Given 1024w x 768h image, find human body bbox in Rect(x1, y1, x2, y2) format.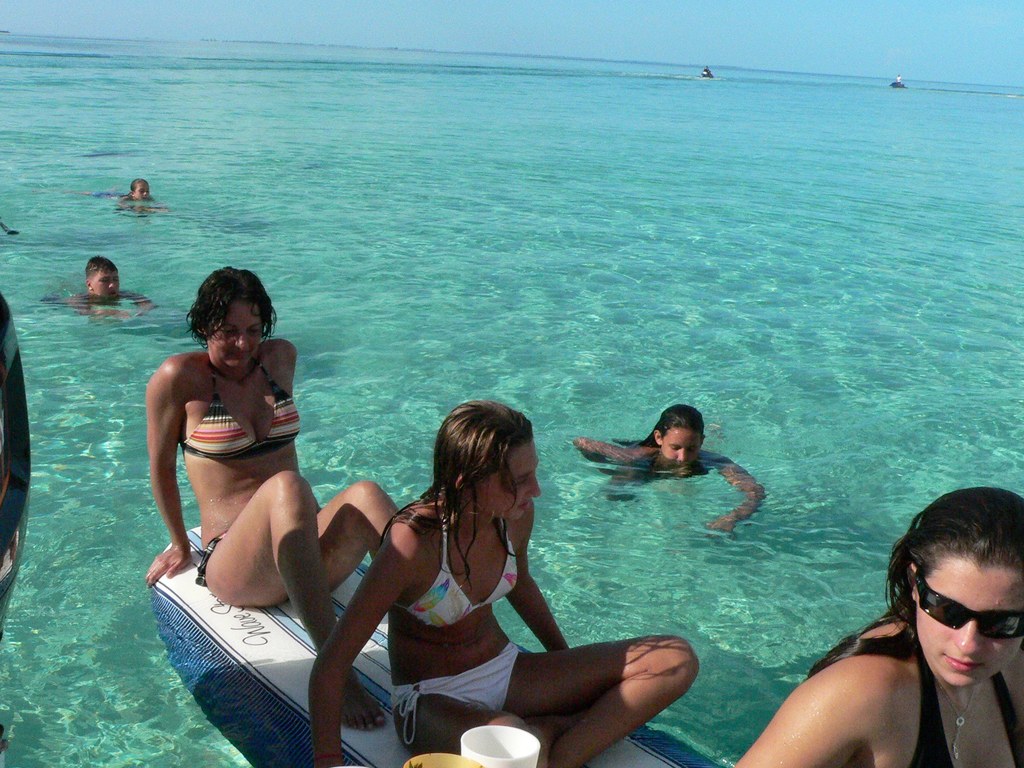
Rect(113, 170, 177, 217).
